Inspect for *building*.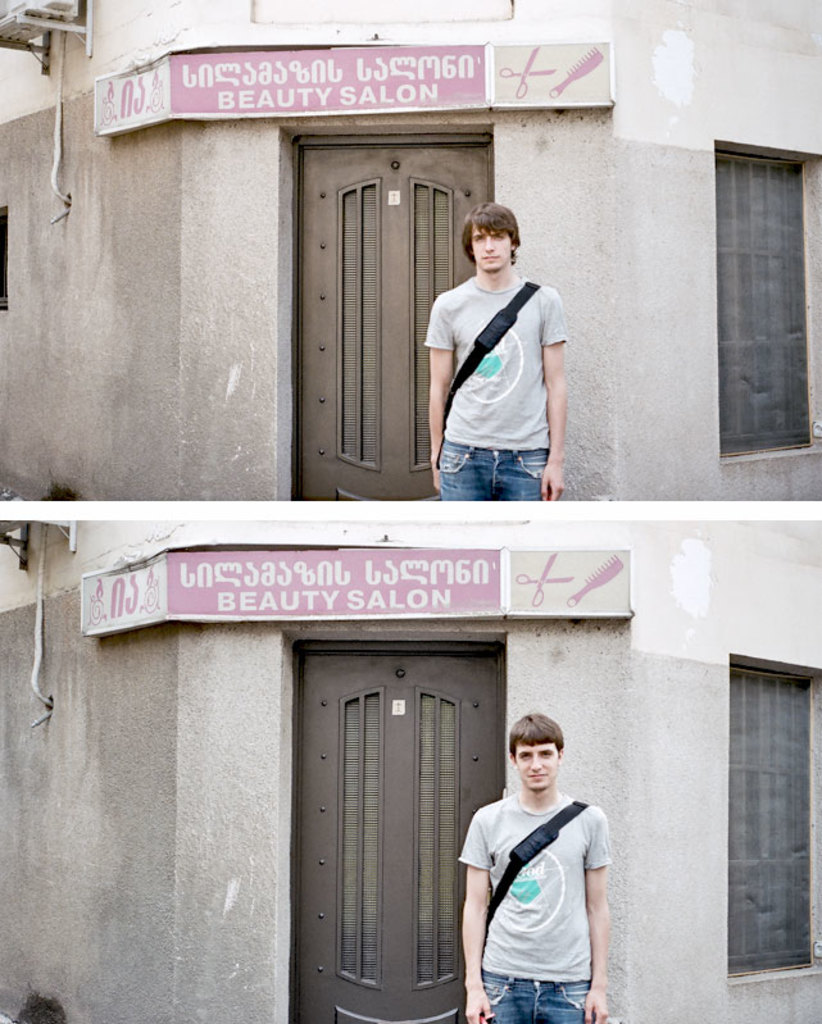
Inspection: {"x1": 0, "y1": 0, "x2": 821, "y2": 501}.
